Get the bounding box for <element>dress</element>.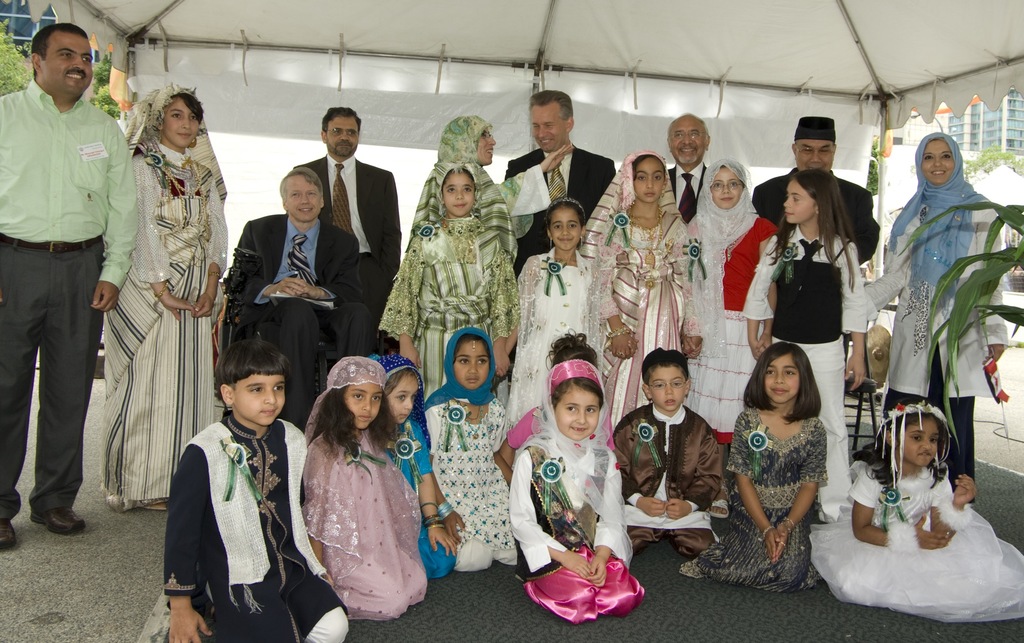
BBox(298, 428, 428, 621).
